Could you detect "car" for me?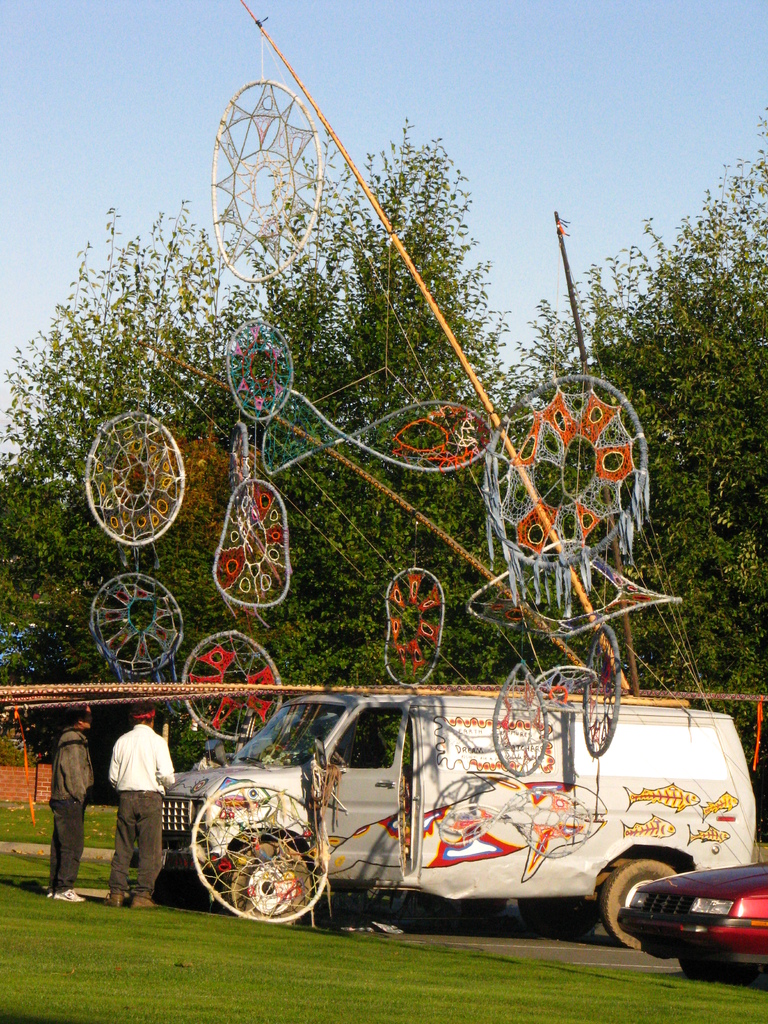
Detection result: (left=617, top=848, right=767, bottom=980).
